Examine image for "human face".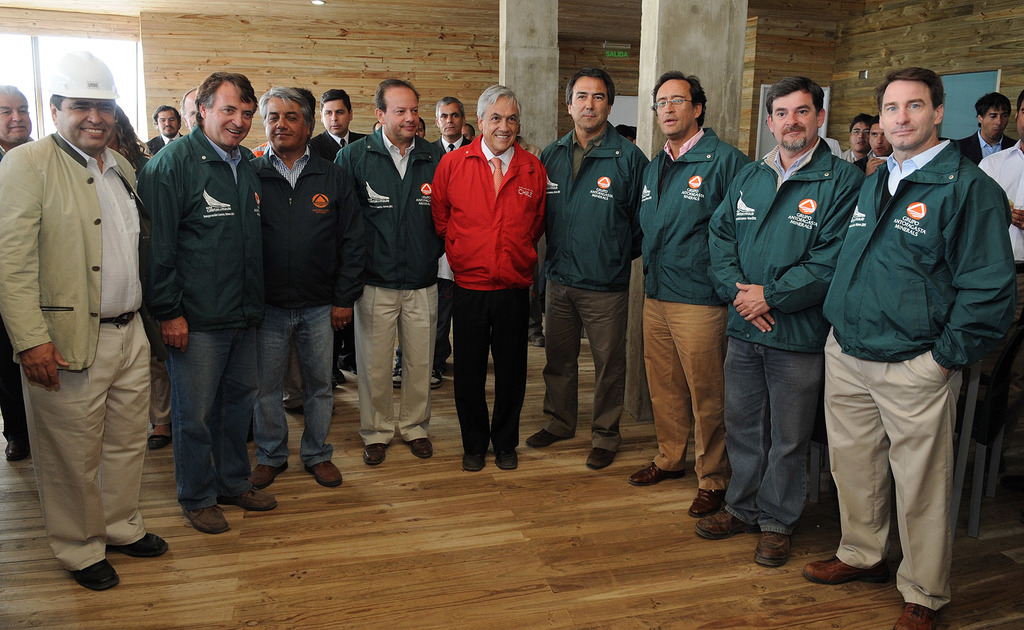
Examination result: x1=864, y1=123, x2=889, y2=153.
